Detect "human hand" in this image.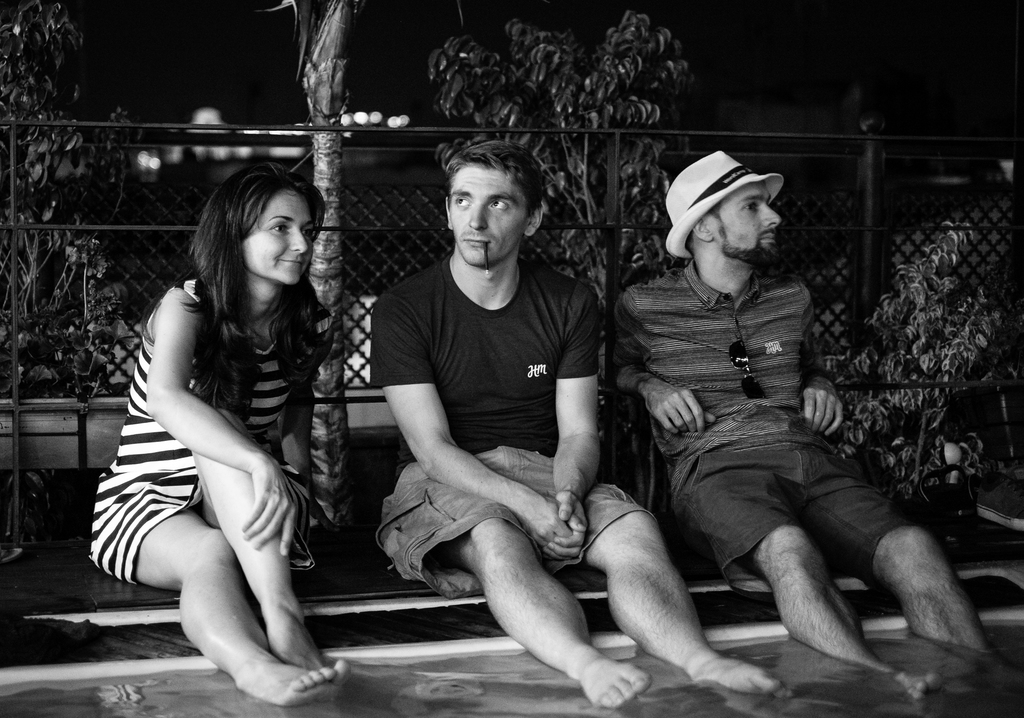
Detection: (left=238, top=455, right=301, bottom=560).
